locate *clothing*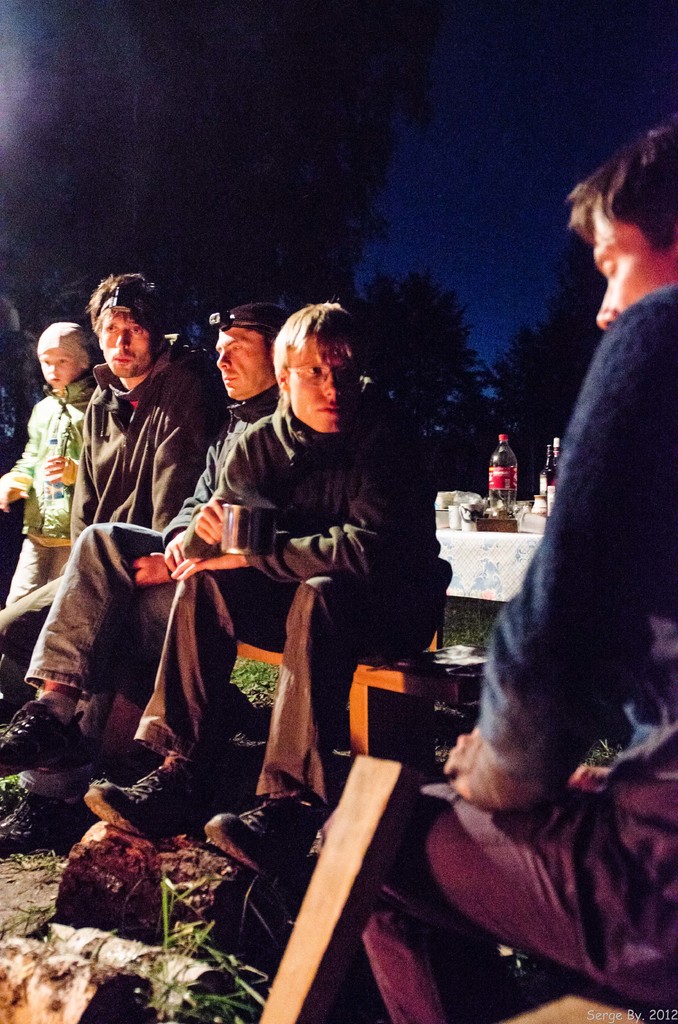
[x1=8, y1=362, x2=220, y2=645]
